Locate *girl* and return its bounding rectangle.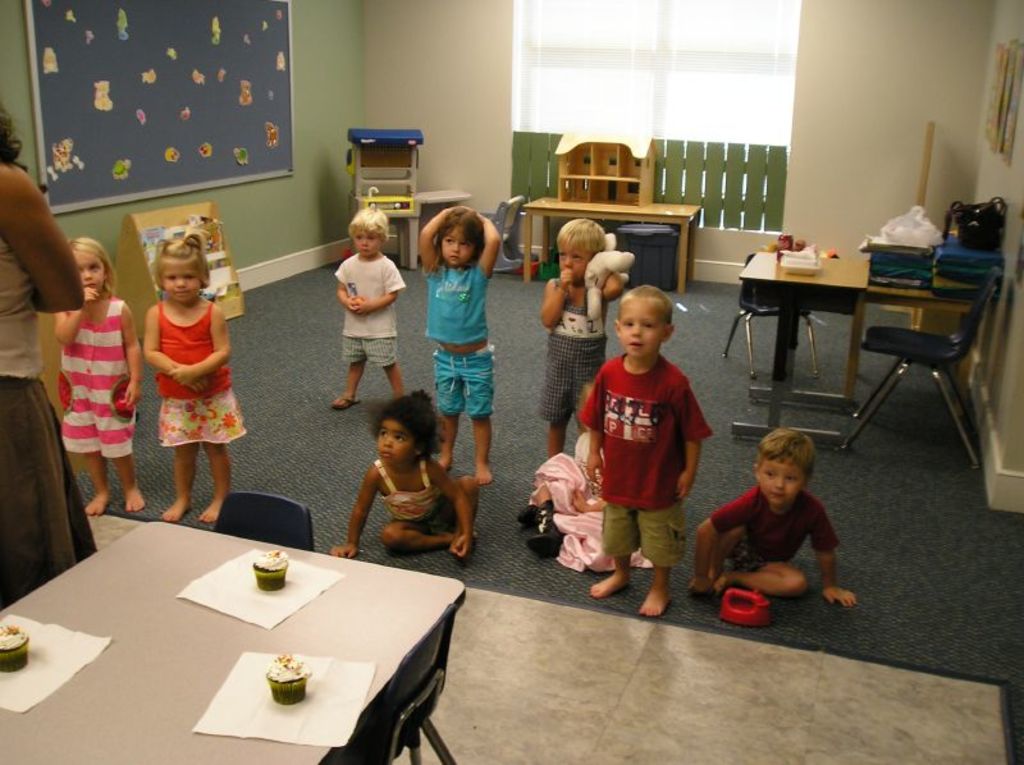
<box>516,382,652,574</box>.
